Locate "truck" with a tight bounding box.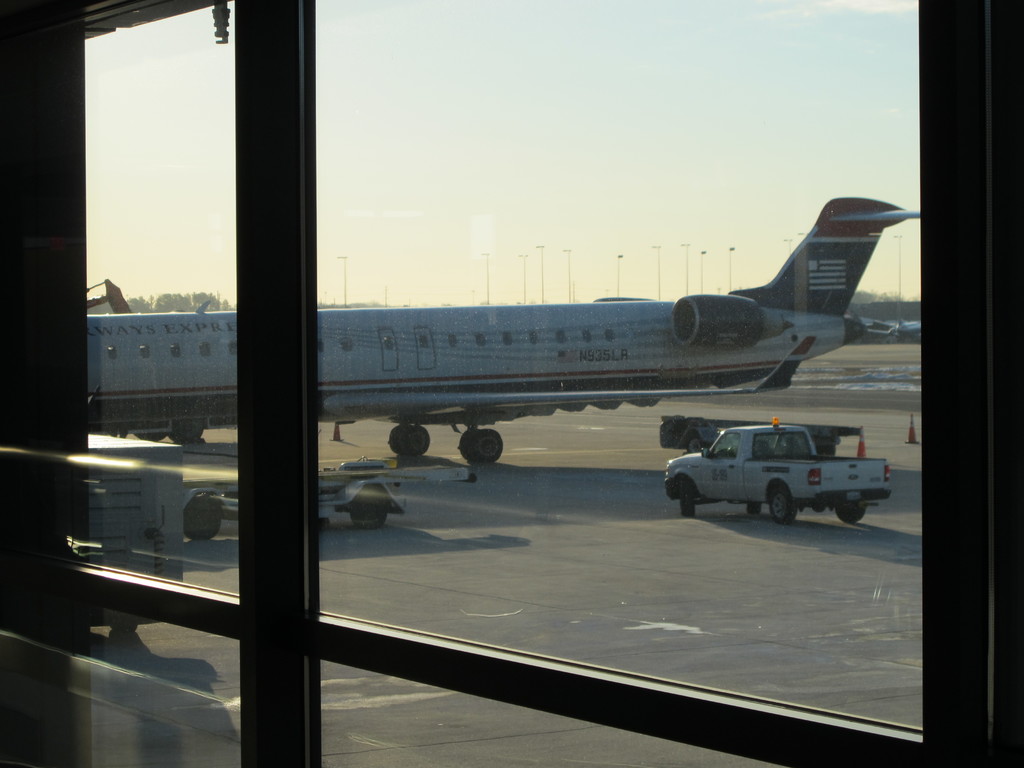
select_region(644, 418, 892, 534).
